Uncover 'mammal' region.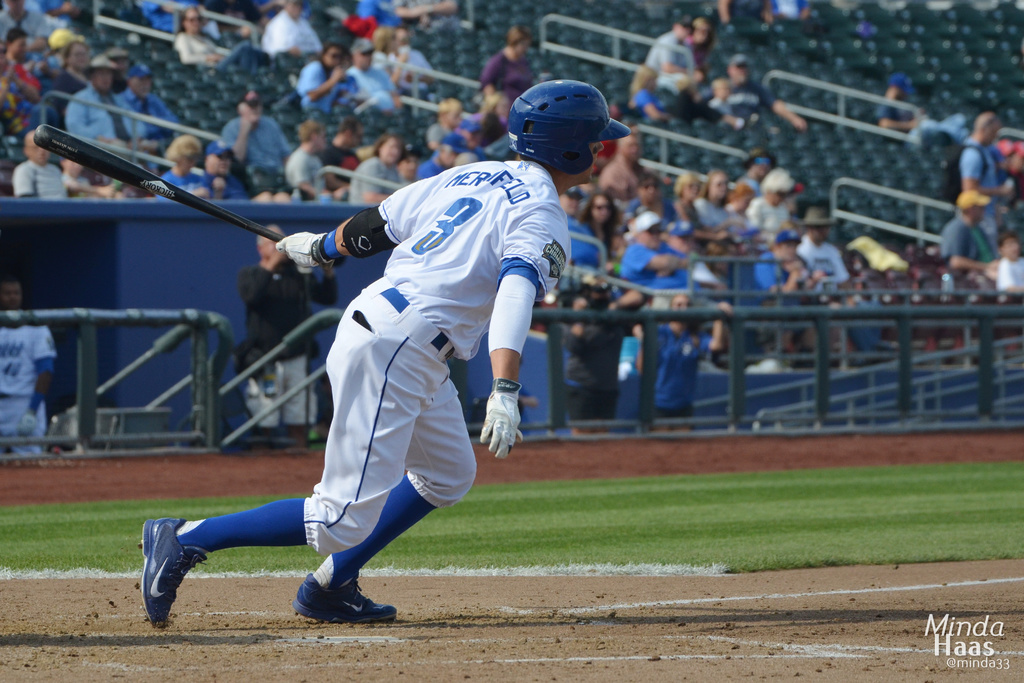
Uncovered: (619, 211, 701, 299).
